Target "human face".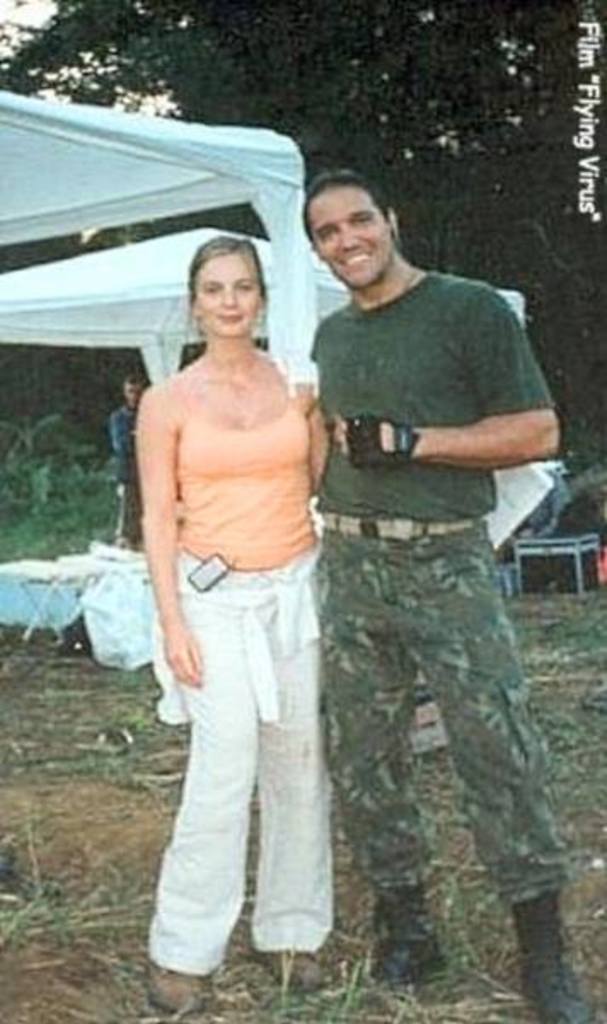
Target region: rect(305, 184, 387, 291).
